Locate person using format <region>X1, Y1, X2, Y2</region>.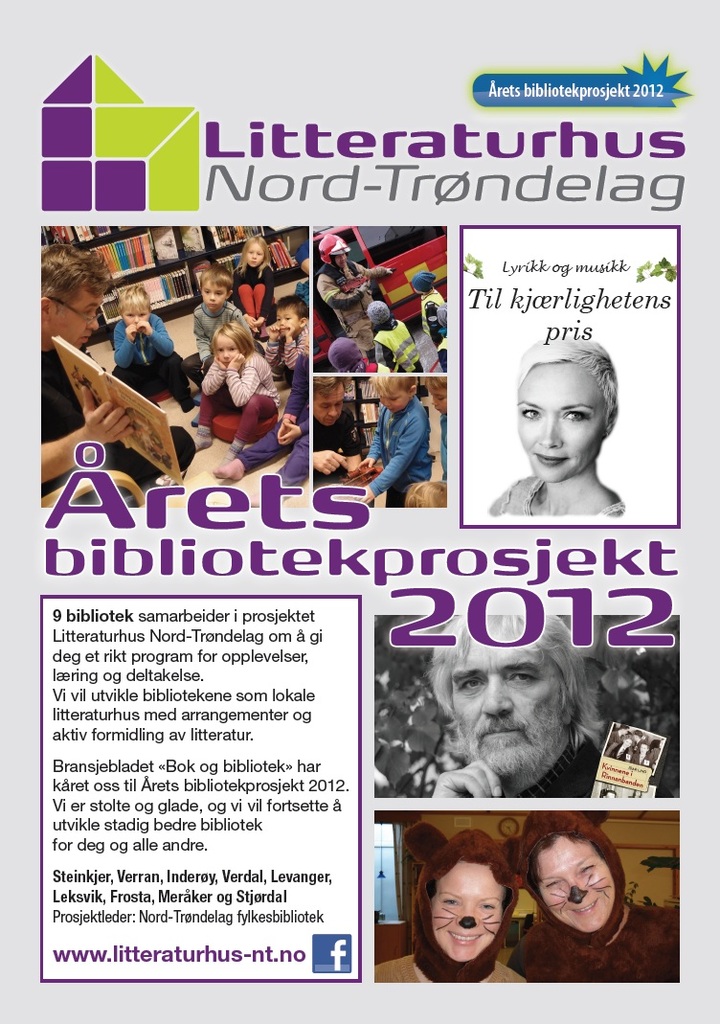
<region>187, 314, 288, 444</region>.
